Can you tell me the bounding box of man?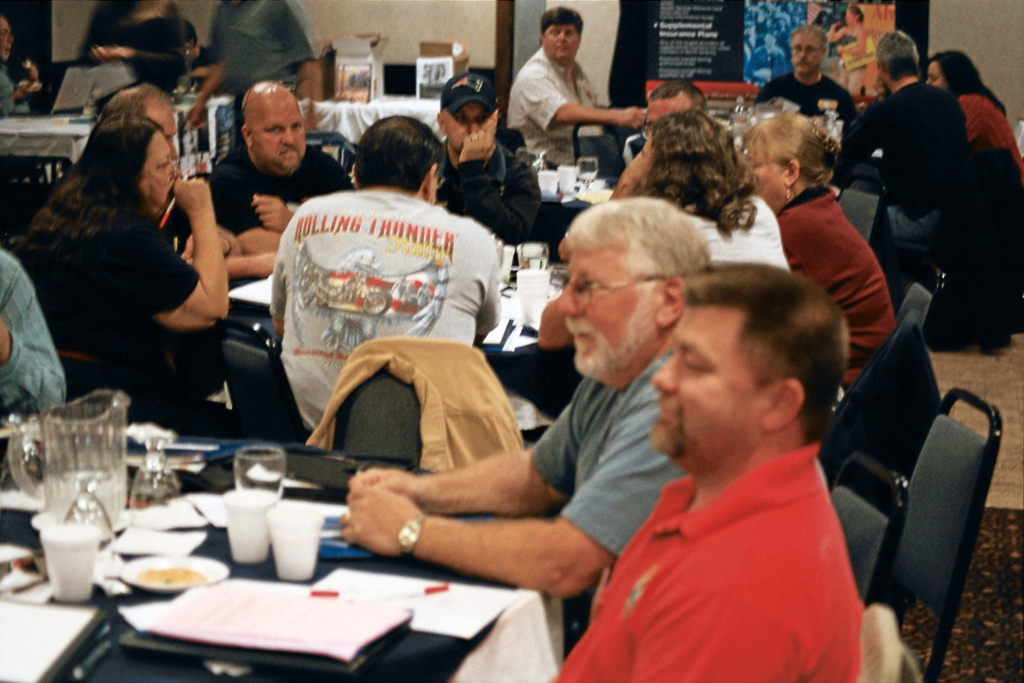
left=638, top=83, right=719, bottom=153.
